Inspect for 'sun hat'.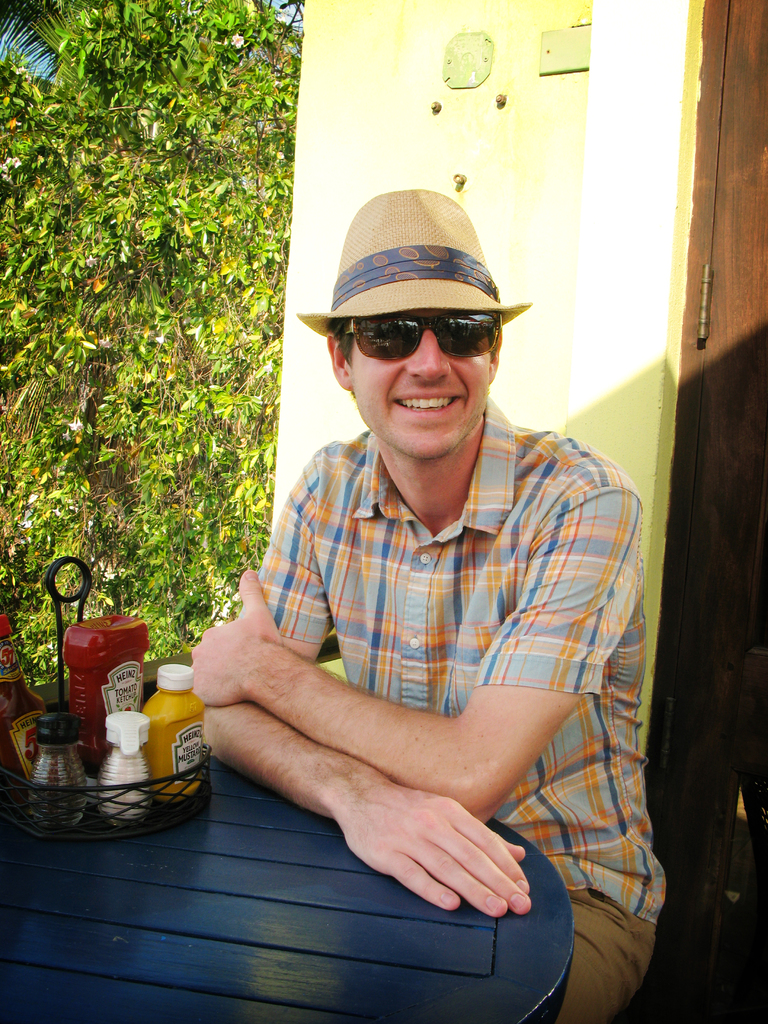
Inspection: bbox=[291, 182, 537, 347].
